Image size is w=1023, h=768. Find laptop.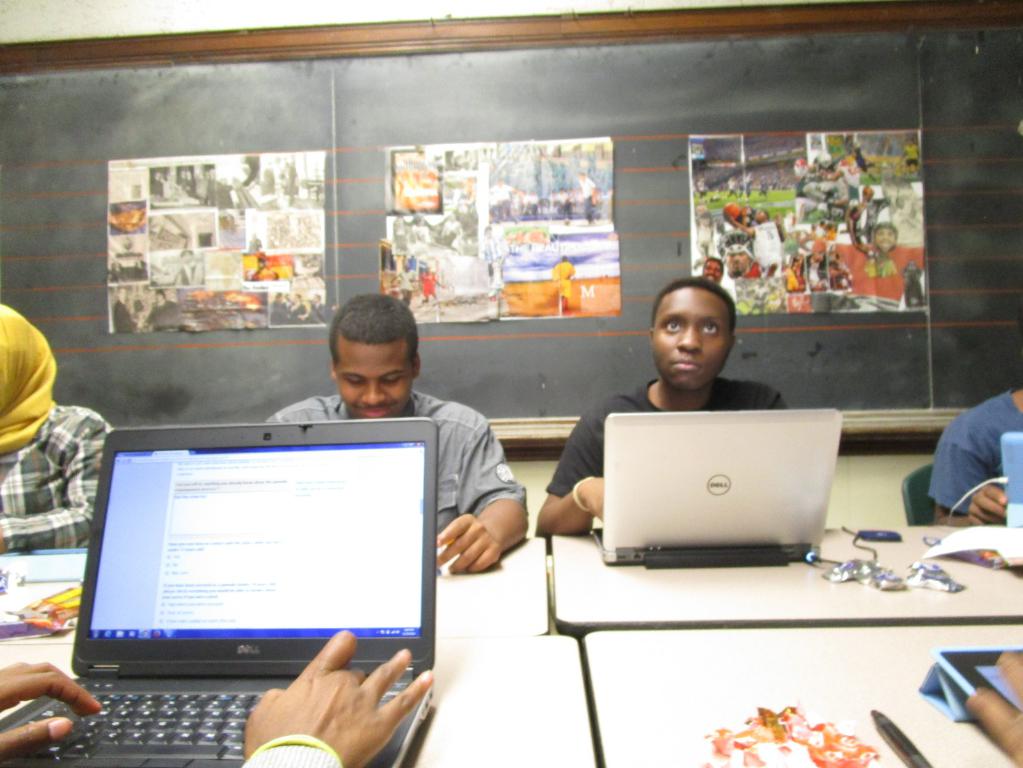
<bbox>593, 410, 841, 572</bbox>.
